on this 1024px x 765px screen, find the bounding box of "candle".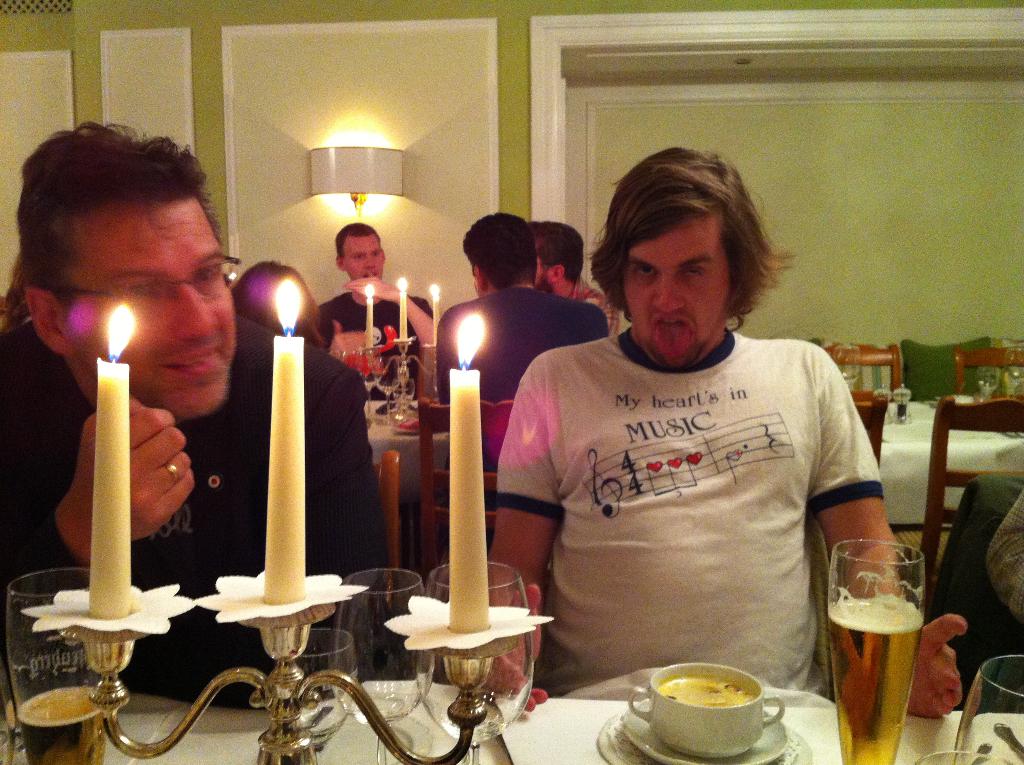
Bounding box: {"left": 397, "top": 279, "right": 408, "bottom": 339}.
